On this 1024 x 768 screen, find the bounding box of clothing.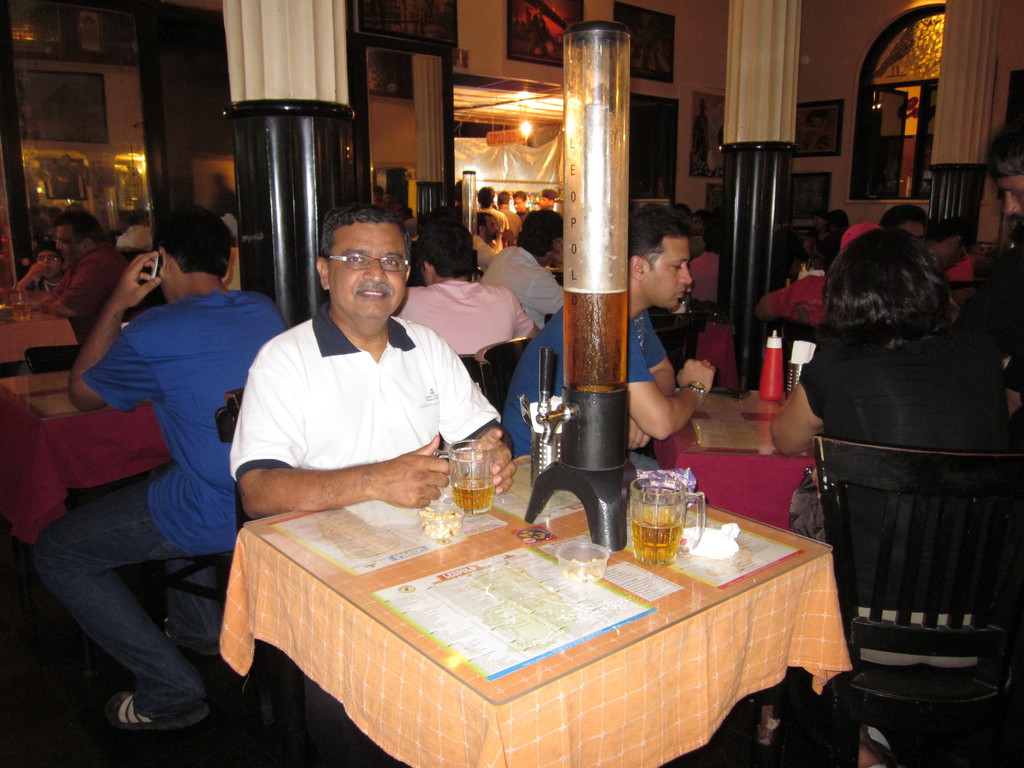
Bounding box: <region>393, 280, 534, 352</region>.
